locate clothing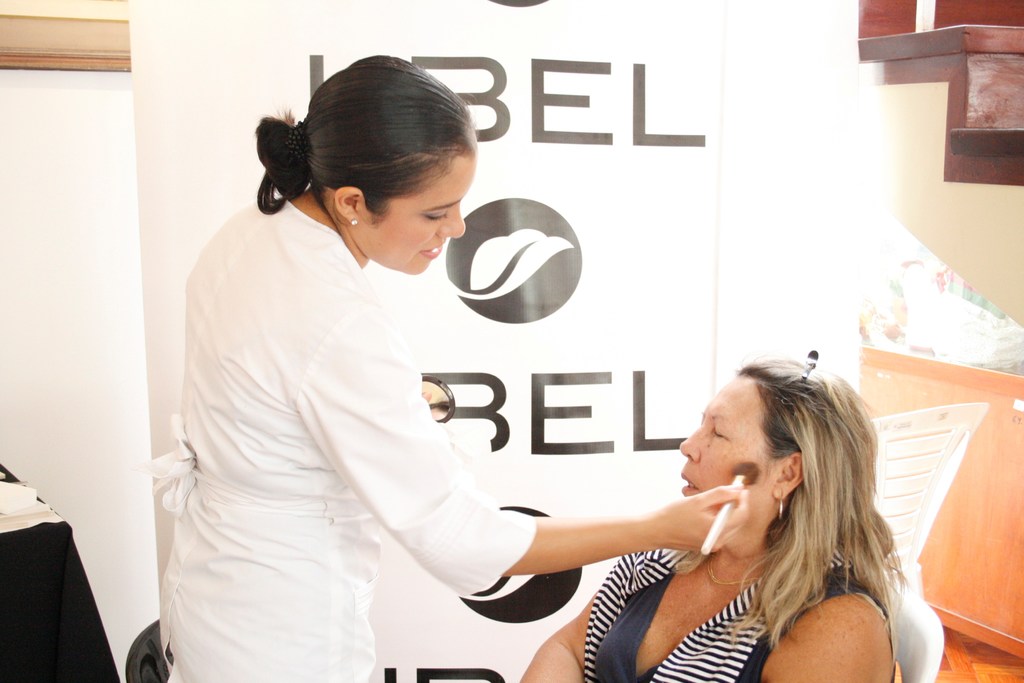
x1=132, y1=189, x2=578, y2=682
